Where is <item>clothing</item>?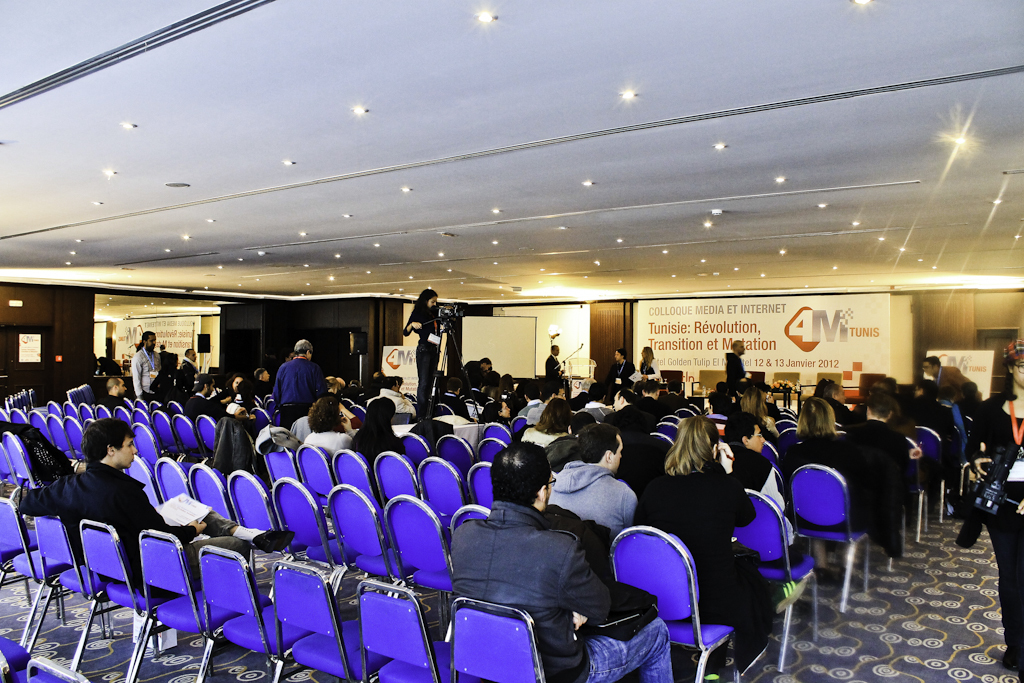
rect(818, 395, 850, 436).
